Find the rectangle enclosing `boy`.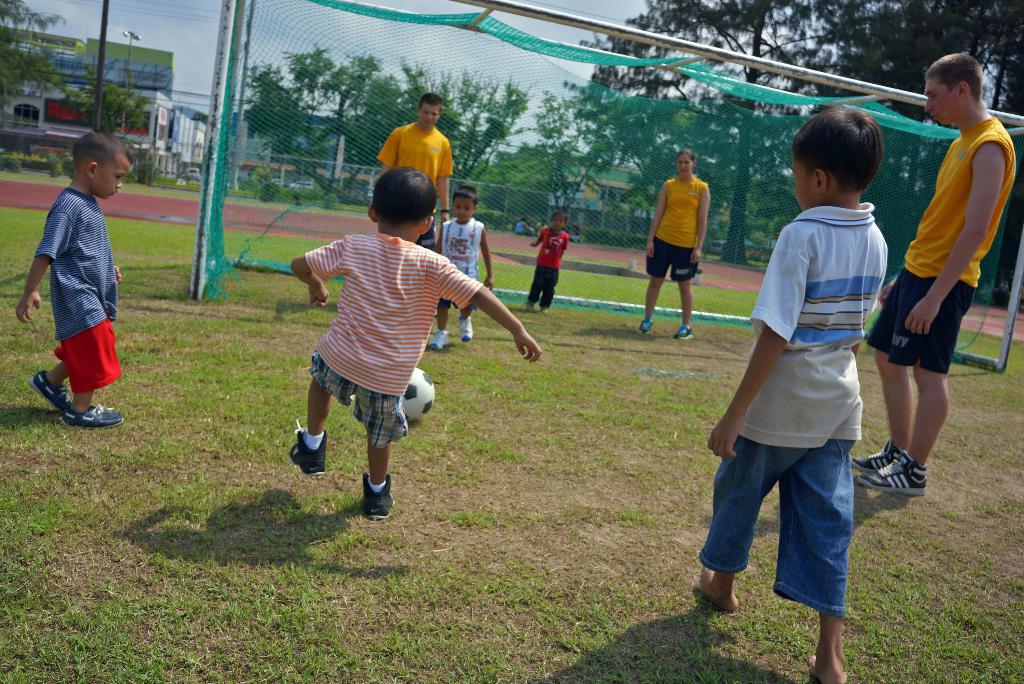
<region>293, 167, 542, 521</region>.
